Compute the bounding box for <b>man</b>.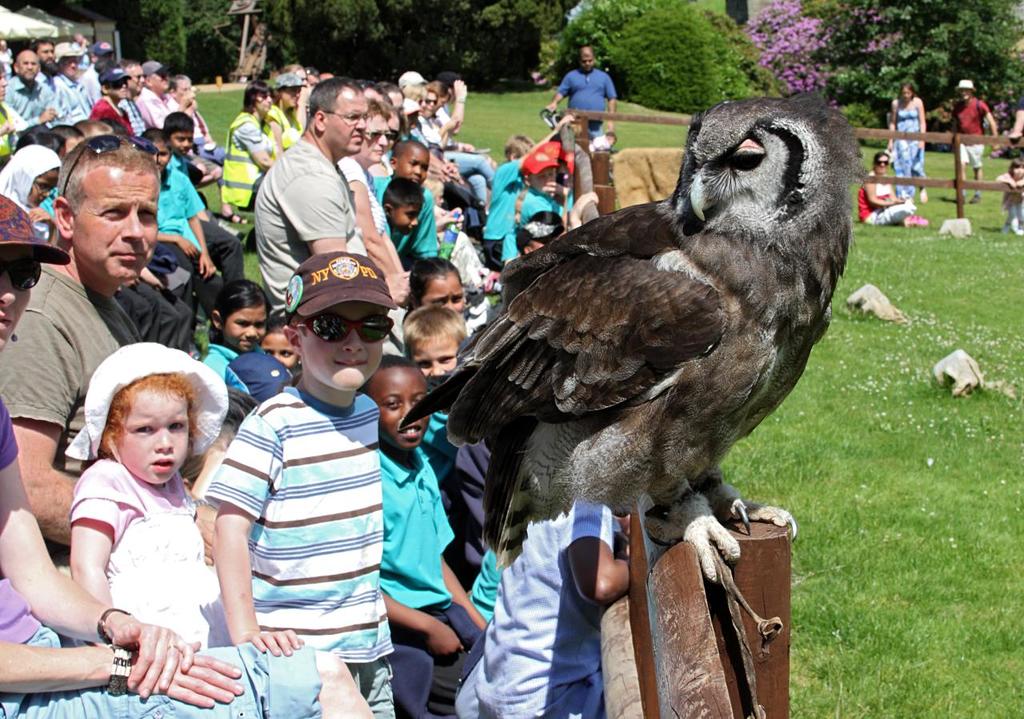
rect(145, 58, 186, 126).
